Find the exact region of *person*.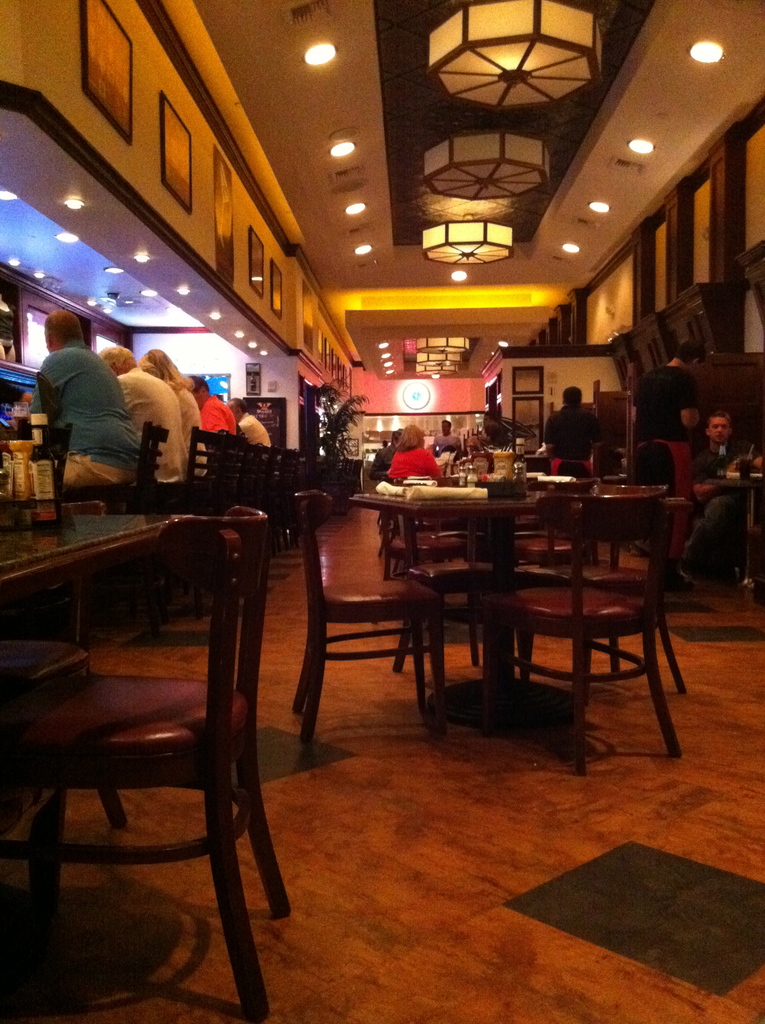
Exact region: box(378, 414, 455, 488).
